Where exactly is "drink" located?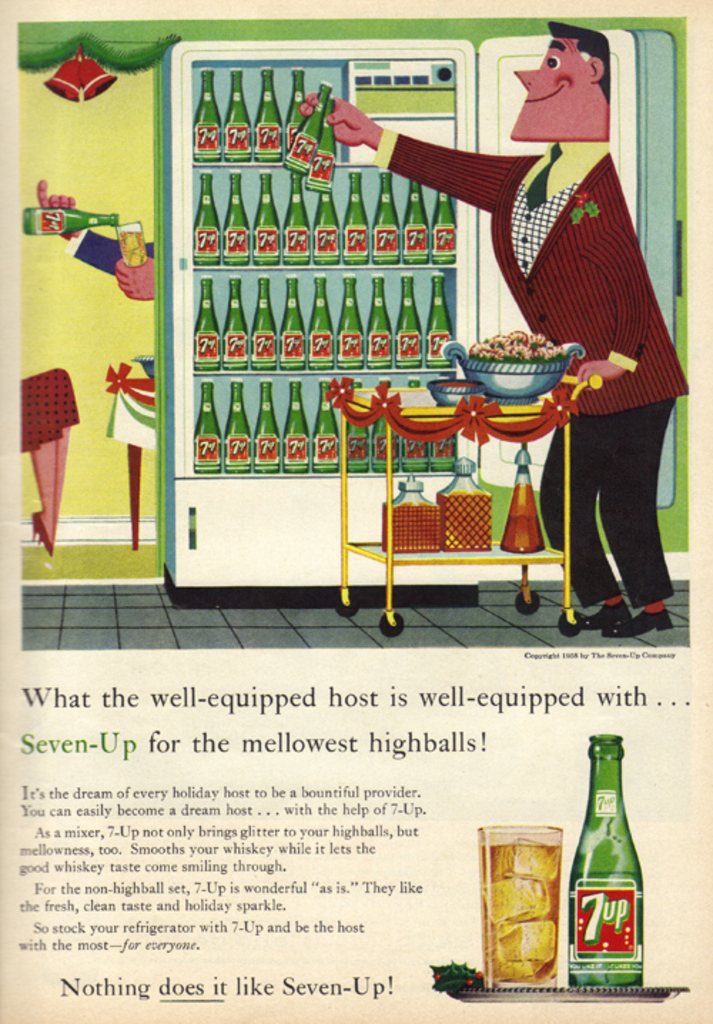
Its bounding box is [401, 375, 429, 472].
